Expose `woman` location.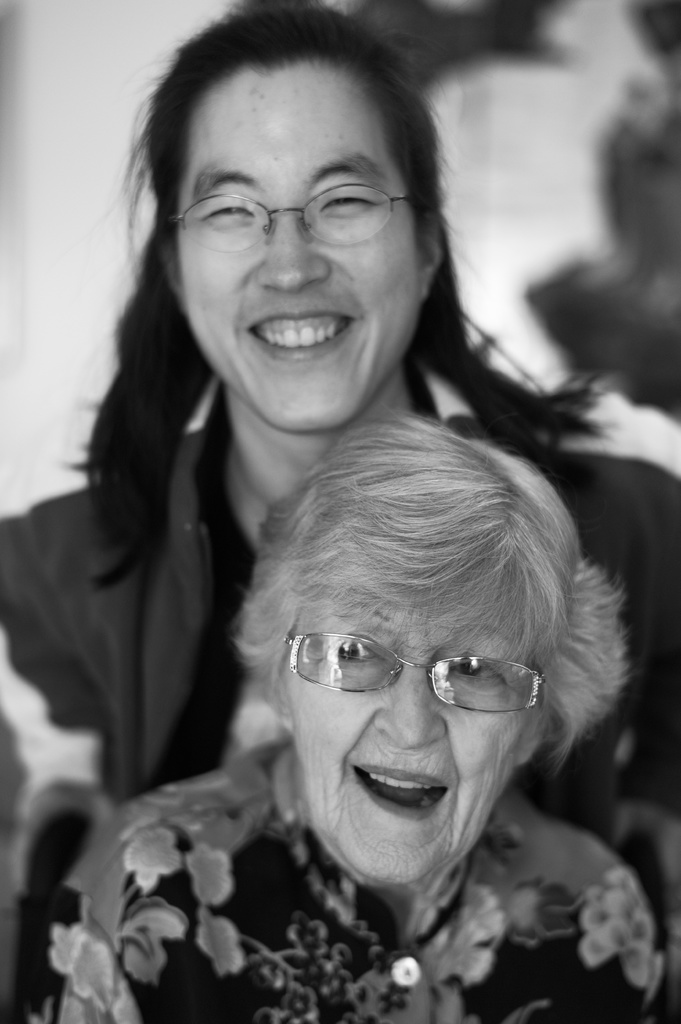
Exposed at 0,3,680,1023.
